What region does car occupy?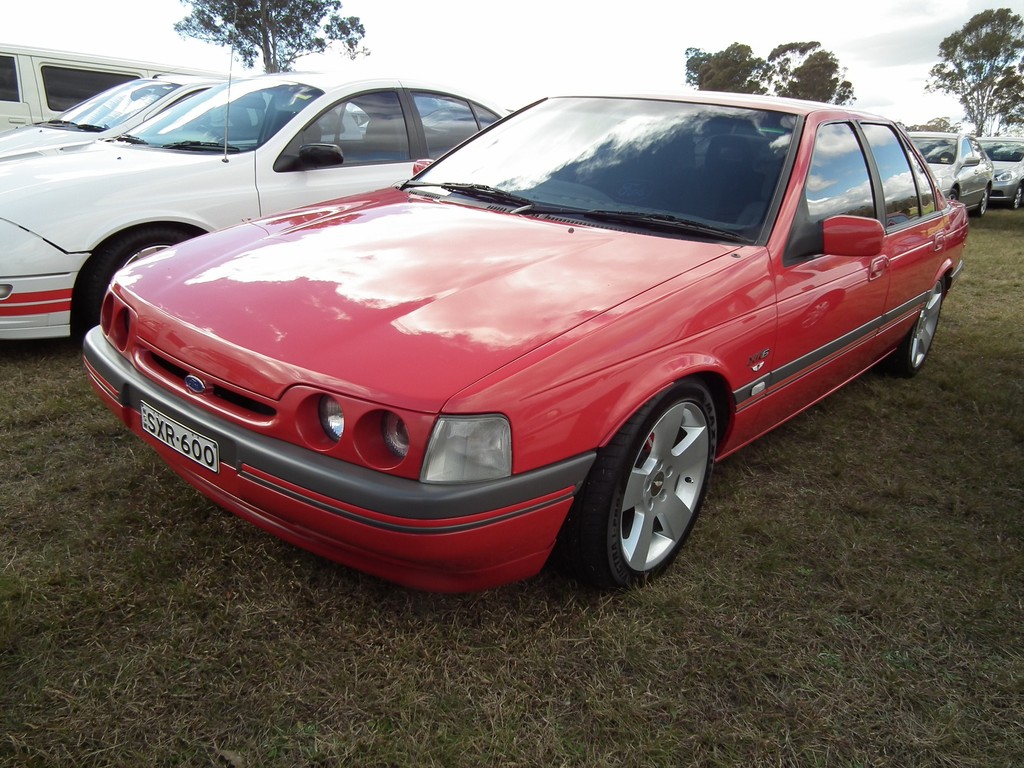
(x1=0, y1=41, x2=227, y2=140).
